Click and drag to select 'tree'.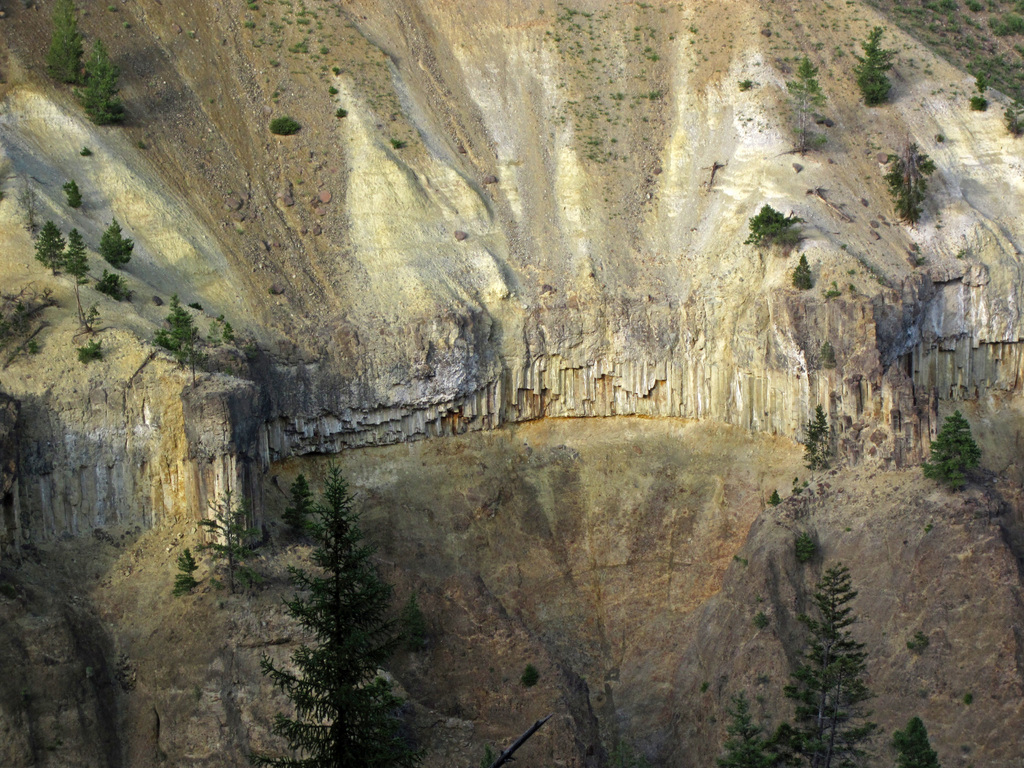
Selection: <box>852,26,900,106</box>.
